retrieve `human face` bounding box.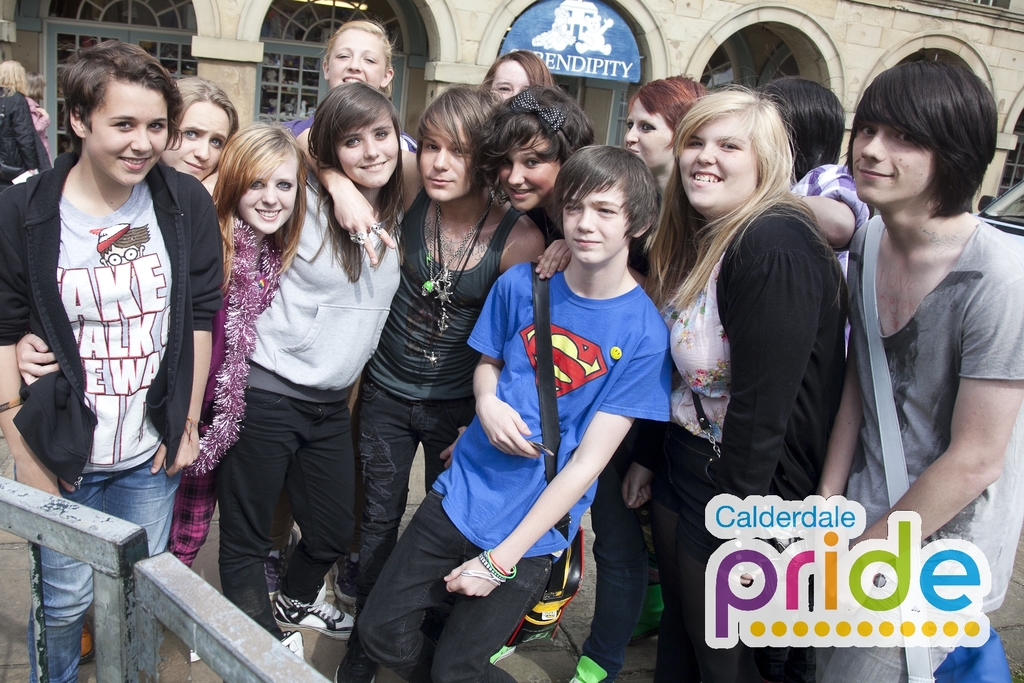
Bounding box: 89/85/172/186.
